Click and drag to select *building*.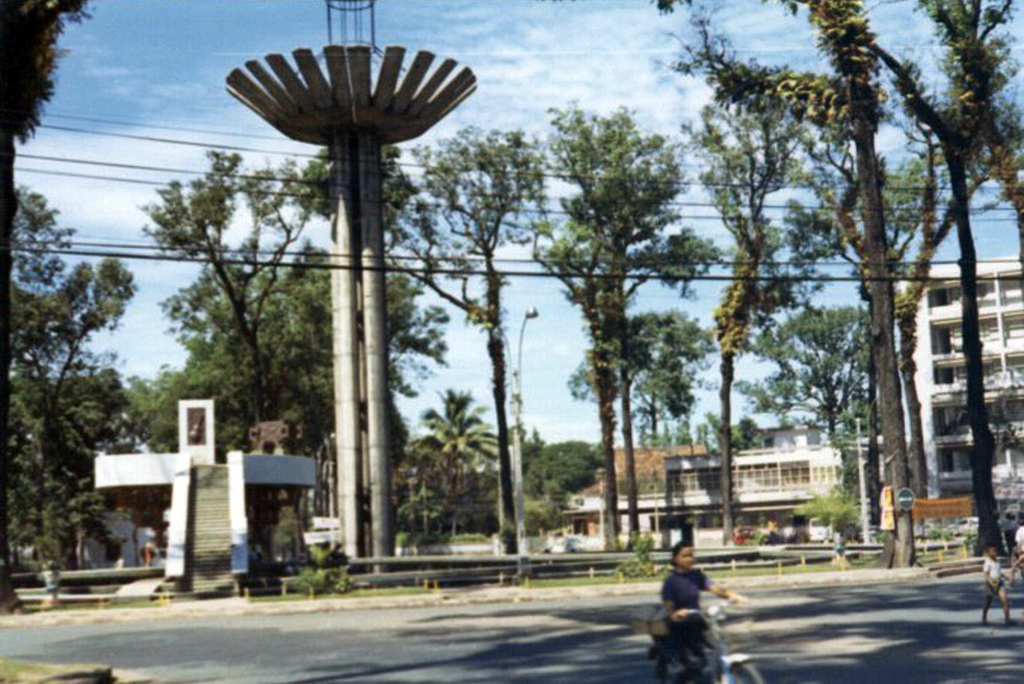
Selection: <region>92, 399, 323, 581</region>.
